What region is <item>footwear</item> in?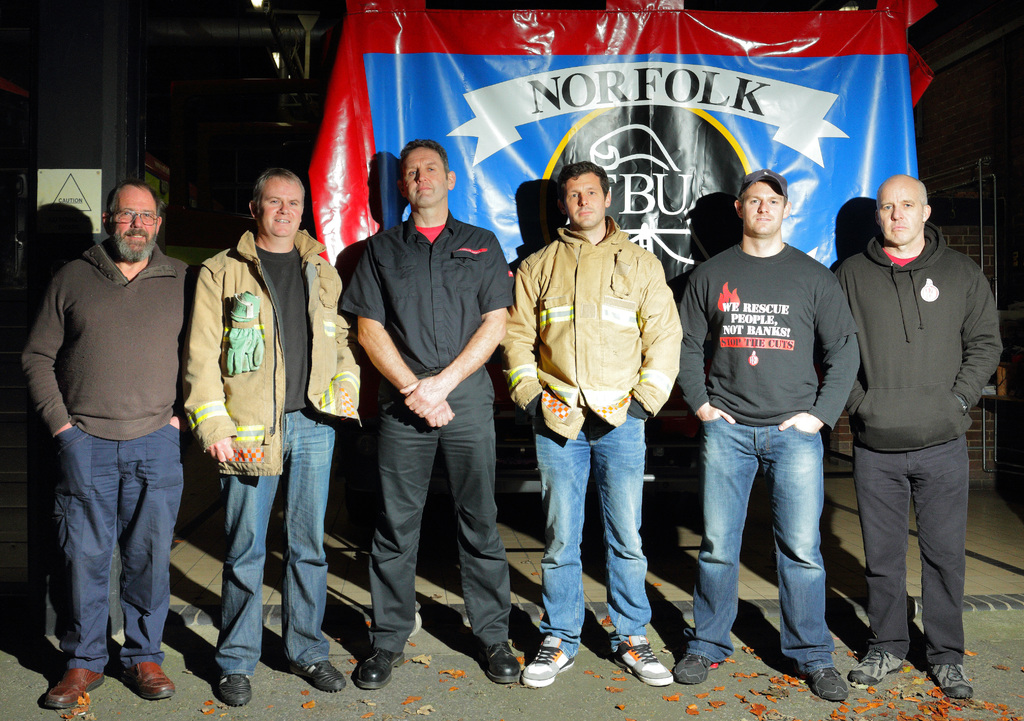
116,658,178,698.
